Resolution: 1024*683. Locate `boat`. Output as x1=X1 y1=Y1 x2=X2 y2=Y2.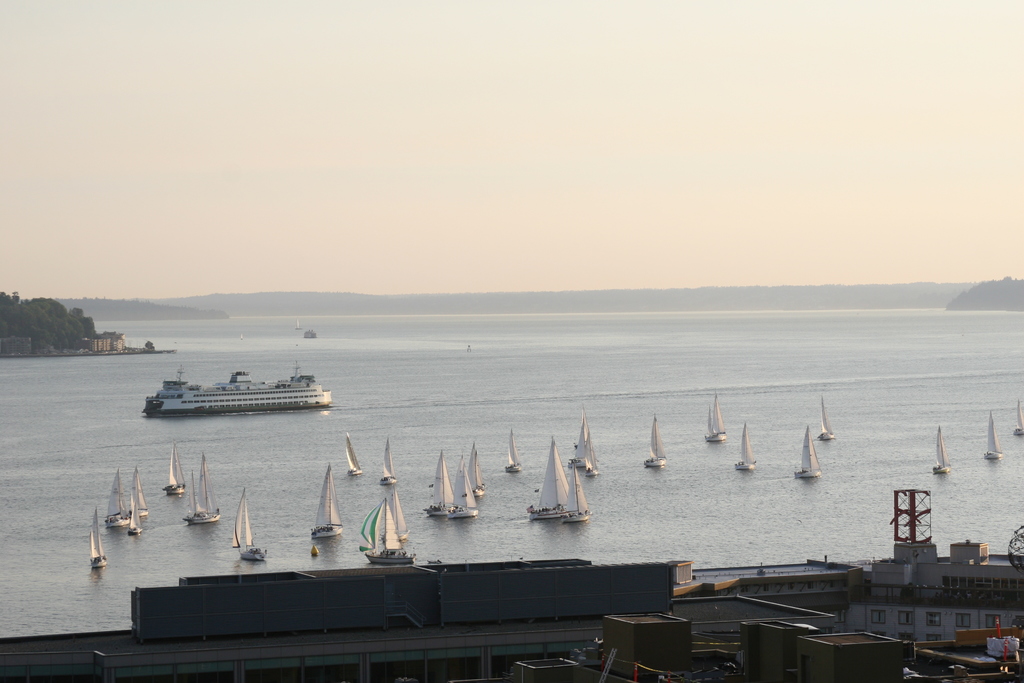
x1=230 y1=489 x2=268 y2=561.
